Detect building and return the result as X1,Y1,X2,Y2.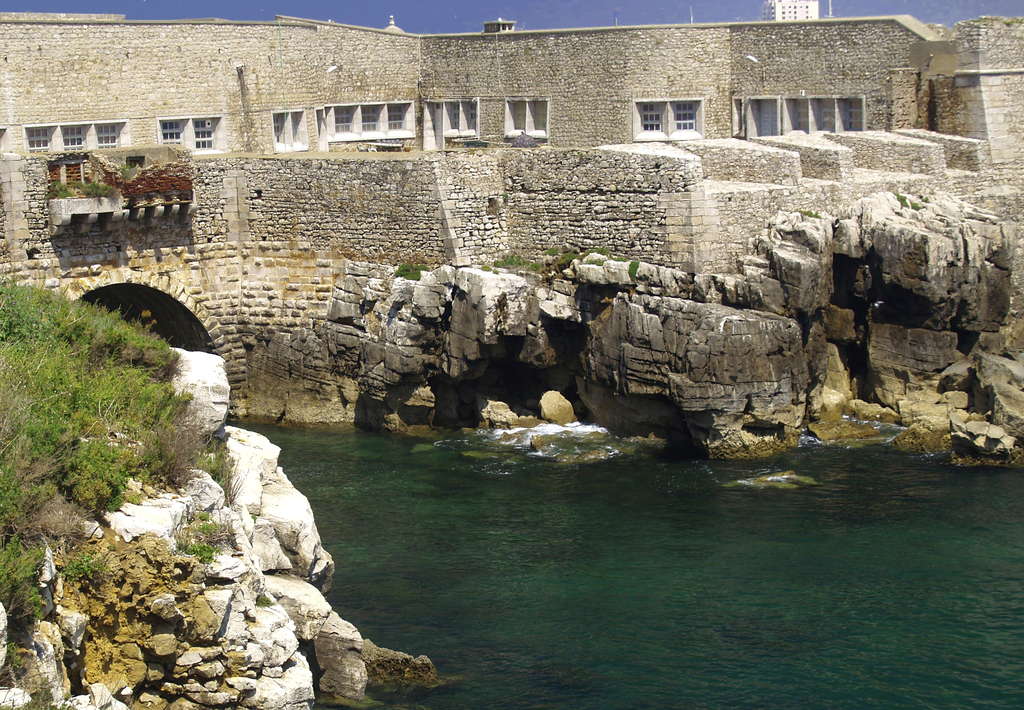
757,0,819,22.
